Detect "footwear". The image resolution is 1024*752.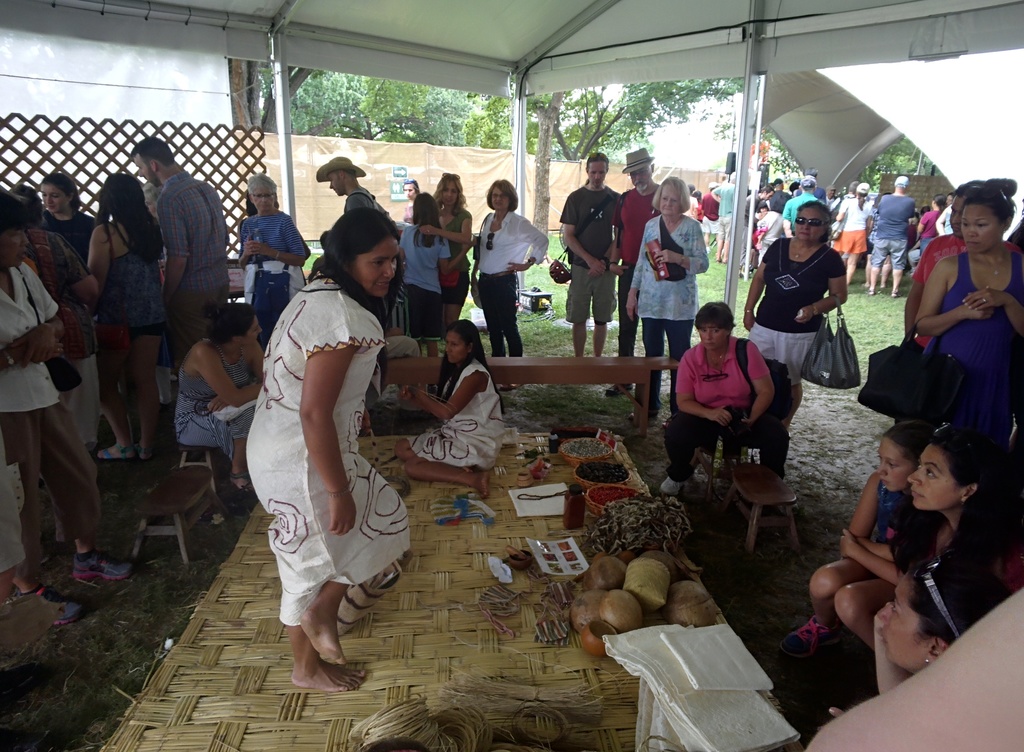
l=600, t=381, r=629, b=400.
